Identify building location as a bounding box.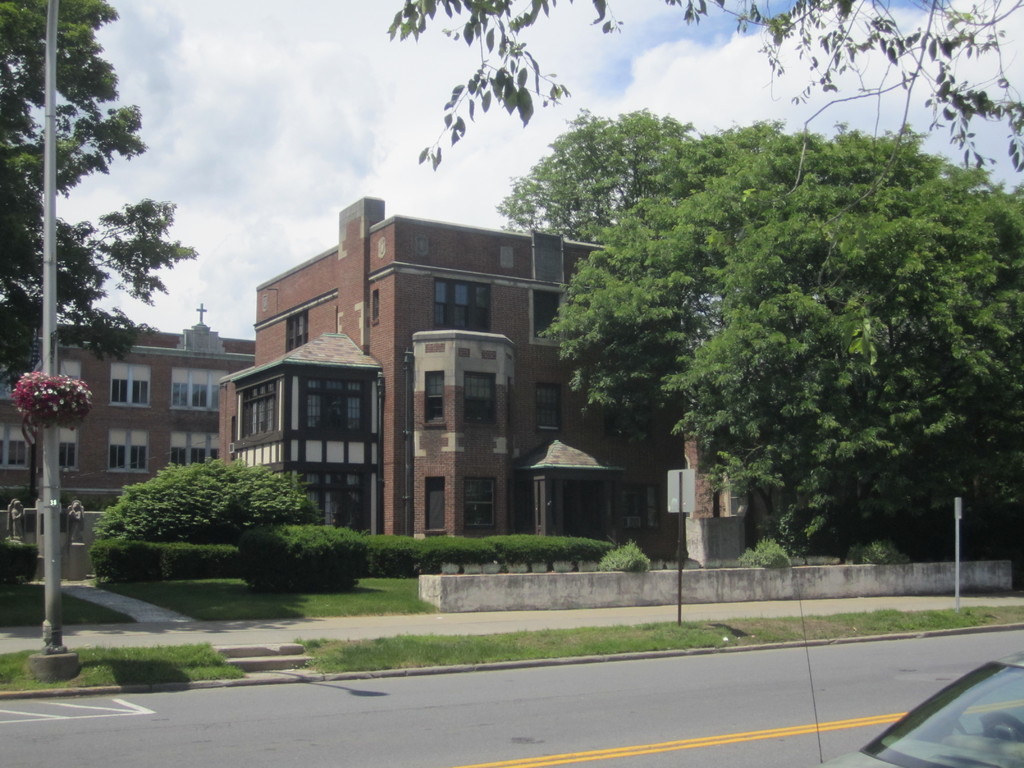
pyautogui.locateOnScreen(0, 305, 257, 511).
